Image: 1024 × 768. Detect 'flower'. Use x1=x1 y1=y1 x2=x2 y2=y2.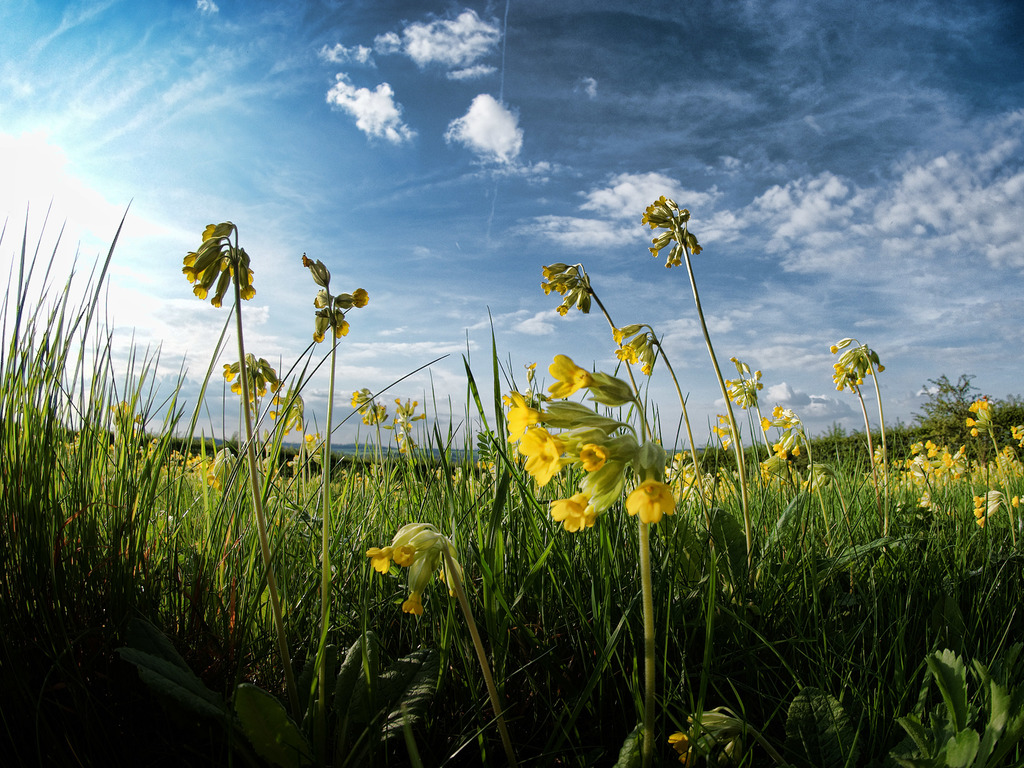
x1=974 y1=491 x2=1009 y2=524.
